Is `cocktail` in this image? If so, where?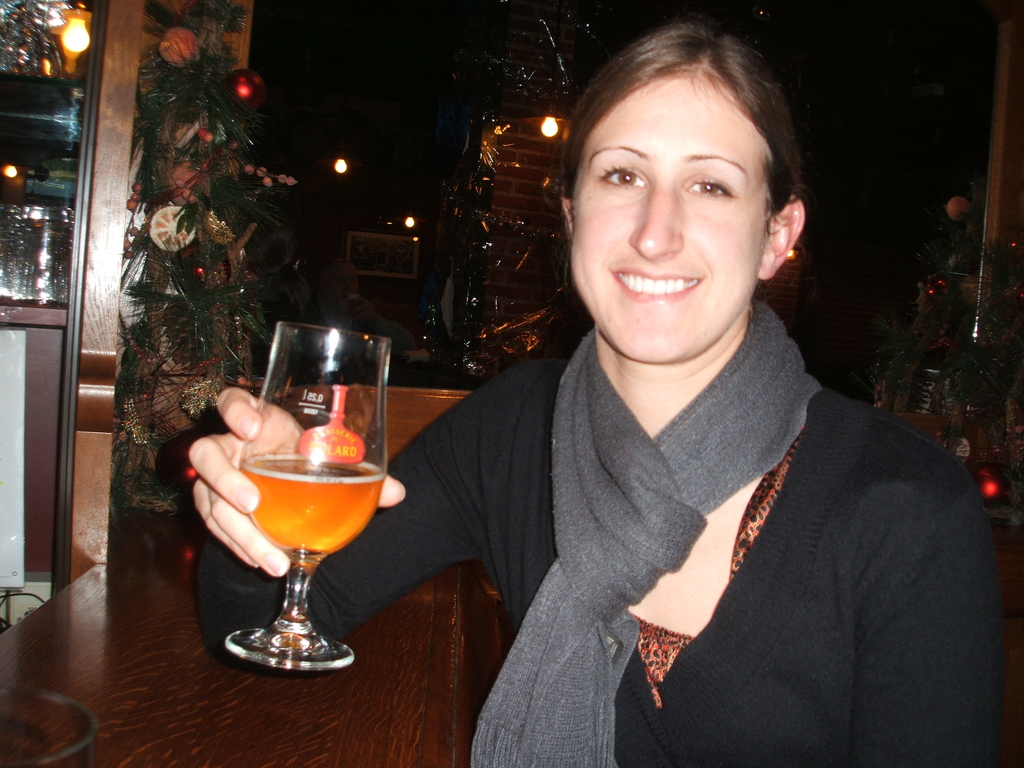
Yes, at 223, 319, 394, 673.
